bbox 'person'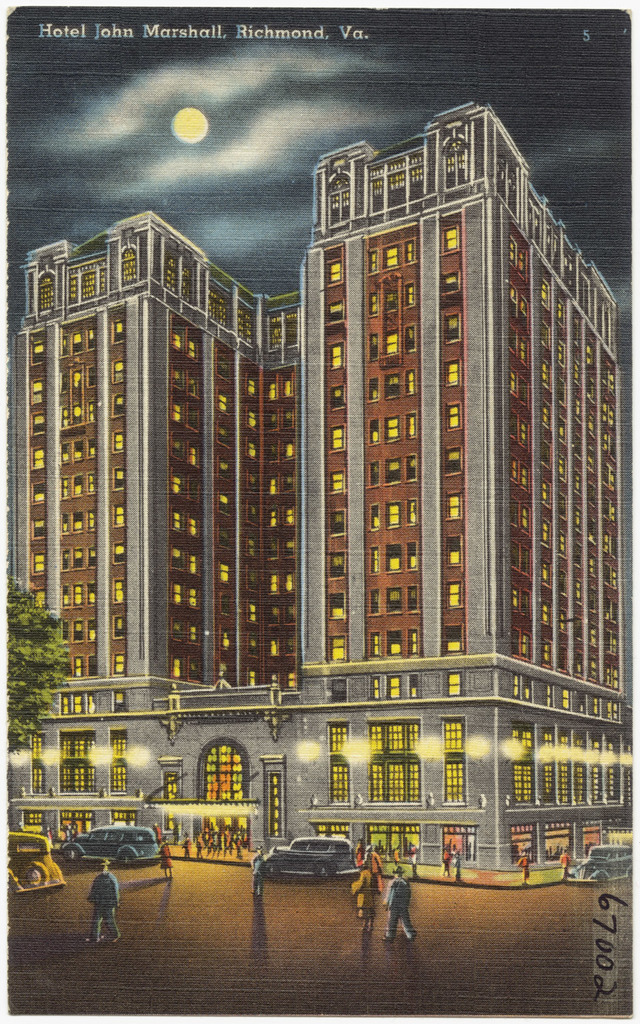
[x1=382, y1=864, x2=419, y2=942]
